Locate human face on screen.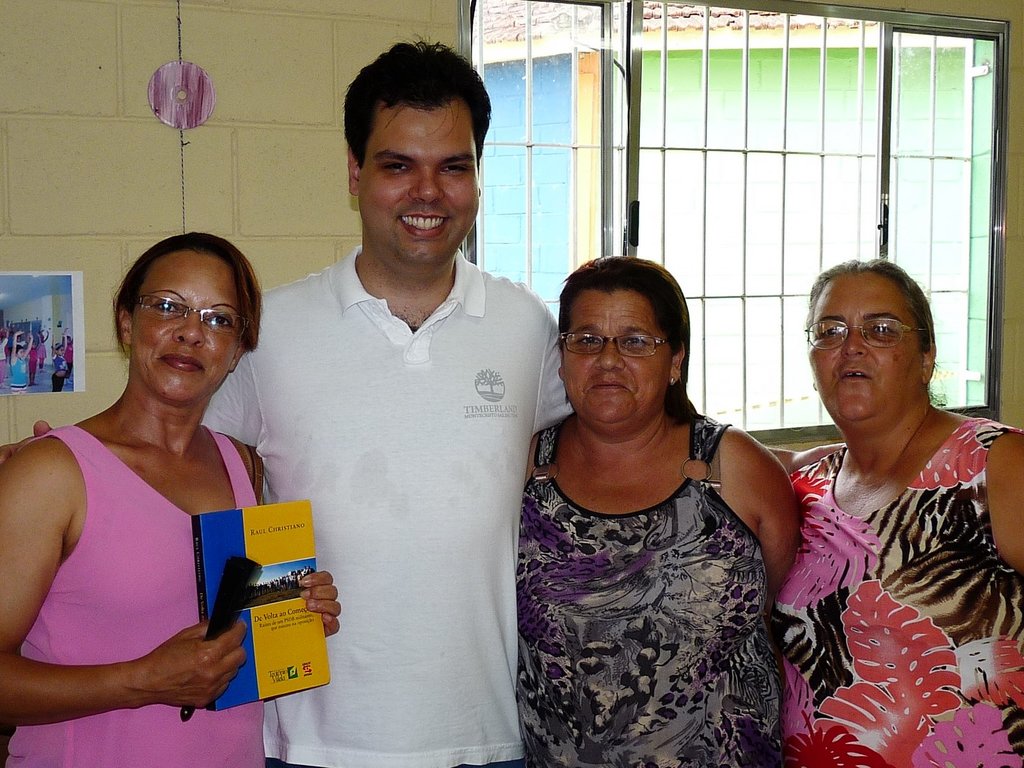
On screen at box(133, 255, 251, 400).
